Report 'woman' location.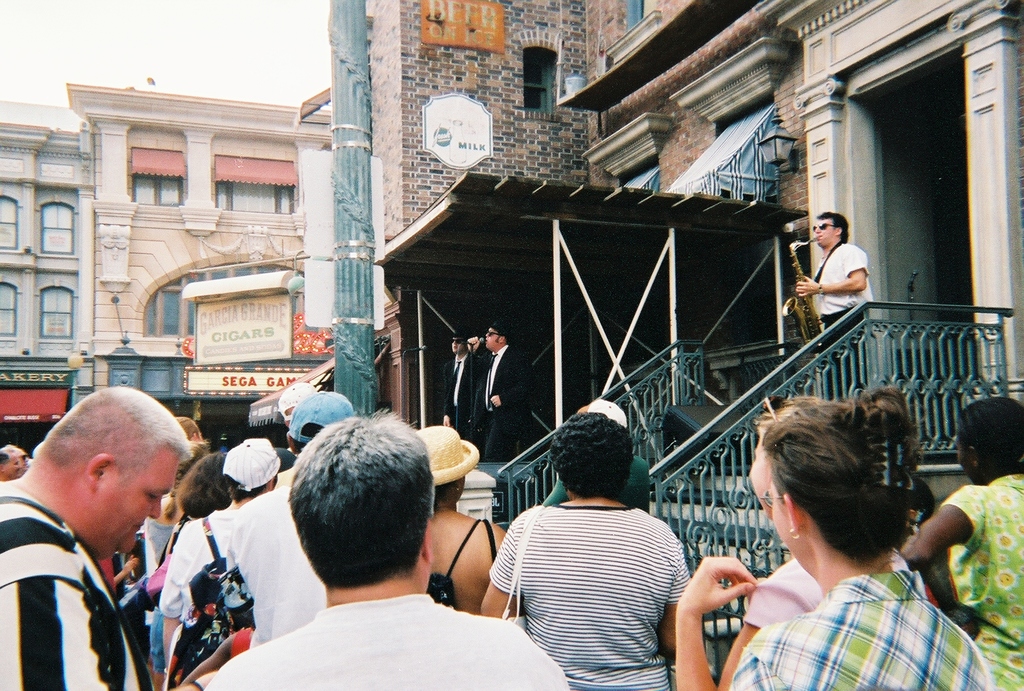
Report: box=[416, 428, 525, 612].
